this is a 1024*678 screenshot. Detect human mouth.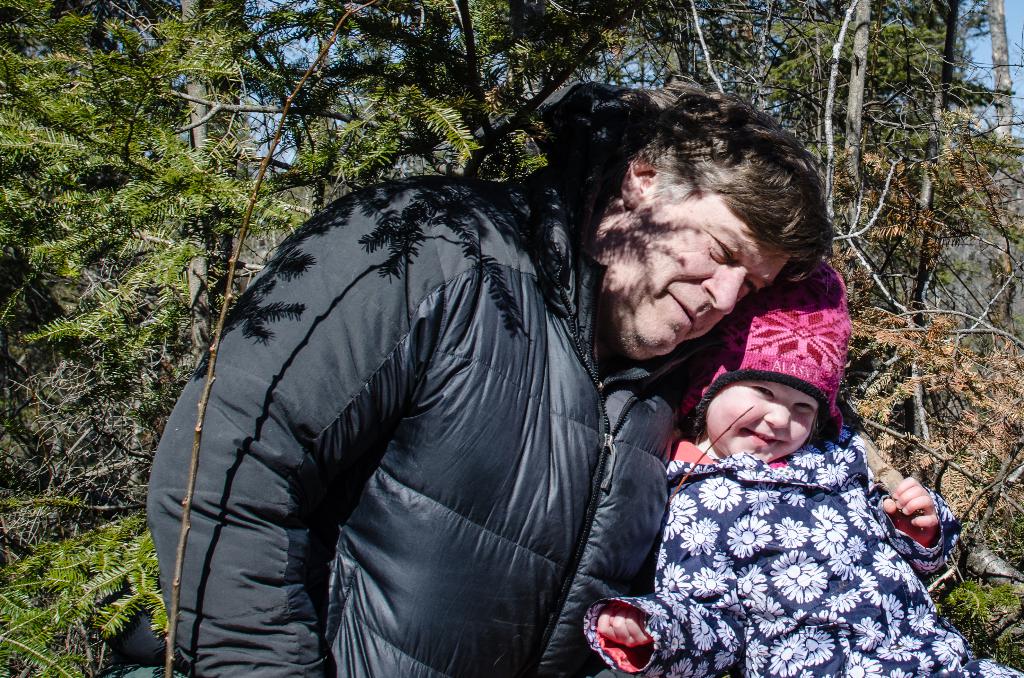
(x1=669, y1=291, x2=696, y2=335).
